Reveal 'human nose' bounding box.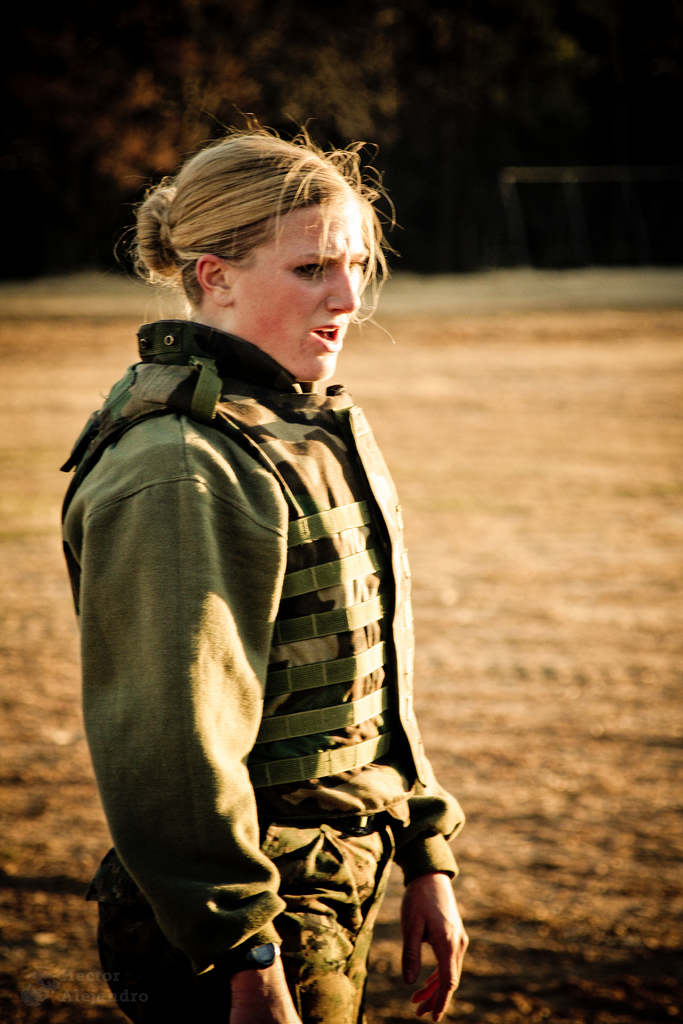
Revealed: (x1=320, y1=265, x2=361, y2=316).
